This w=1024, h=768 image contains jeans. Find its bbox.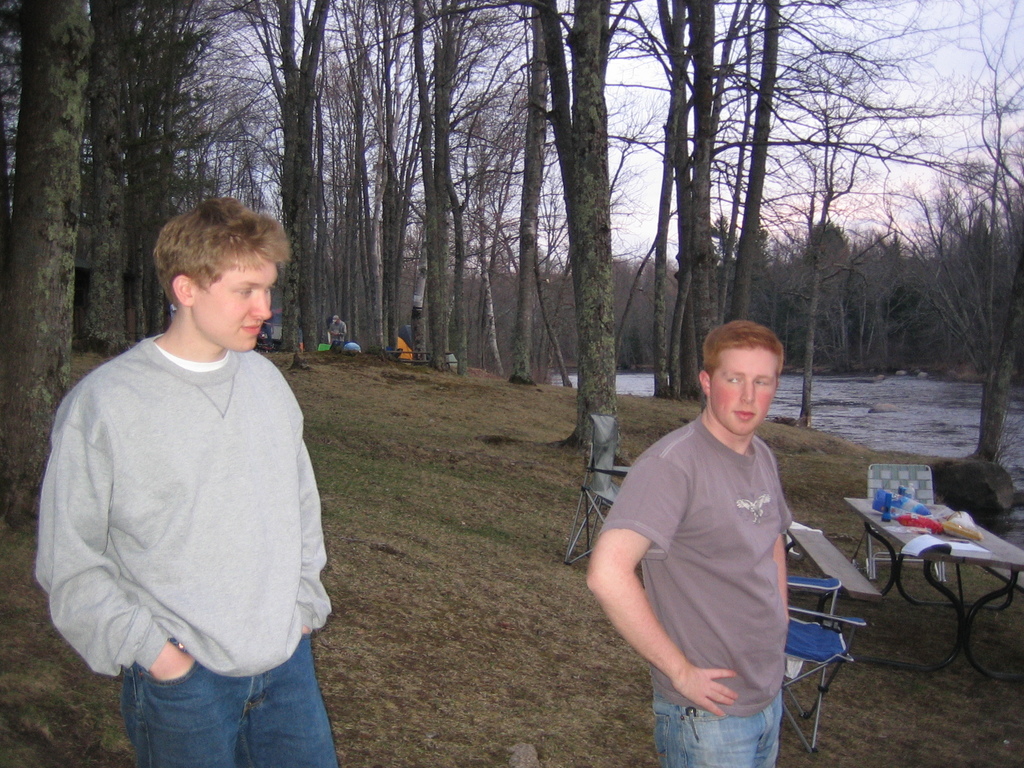
(103, 648, 335, 760).
